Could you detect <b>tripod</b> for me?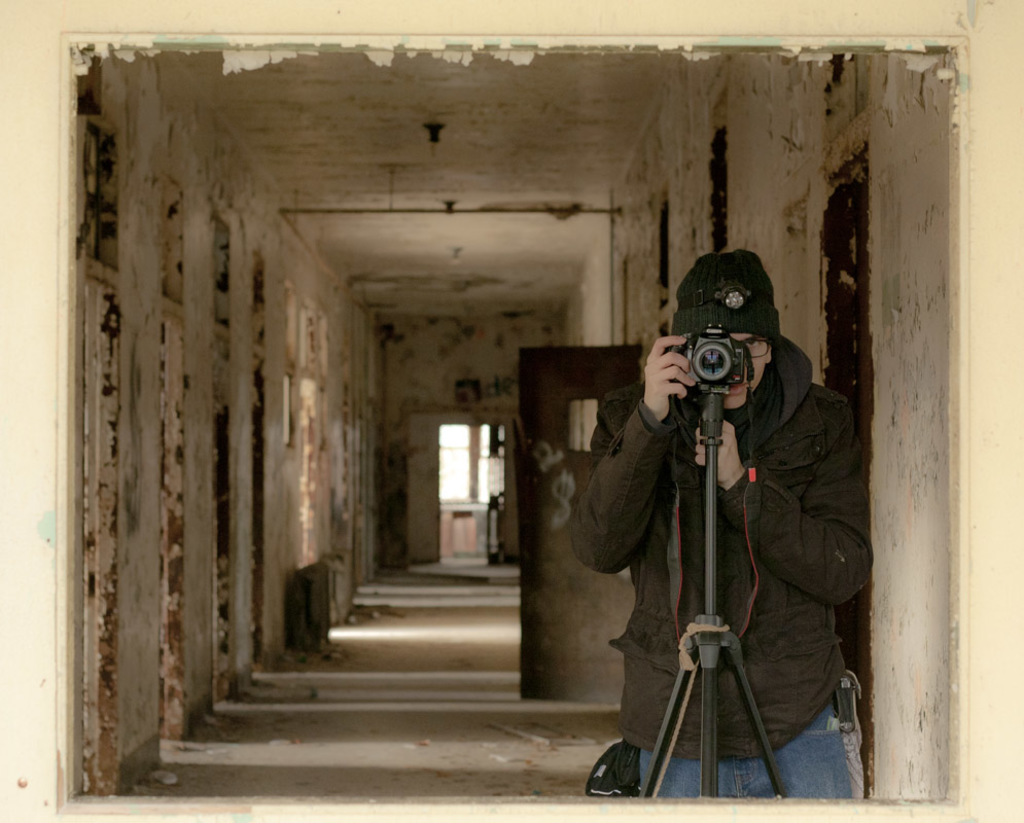
Detection result: (638,395,790,803).
